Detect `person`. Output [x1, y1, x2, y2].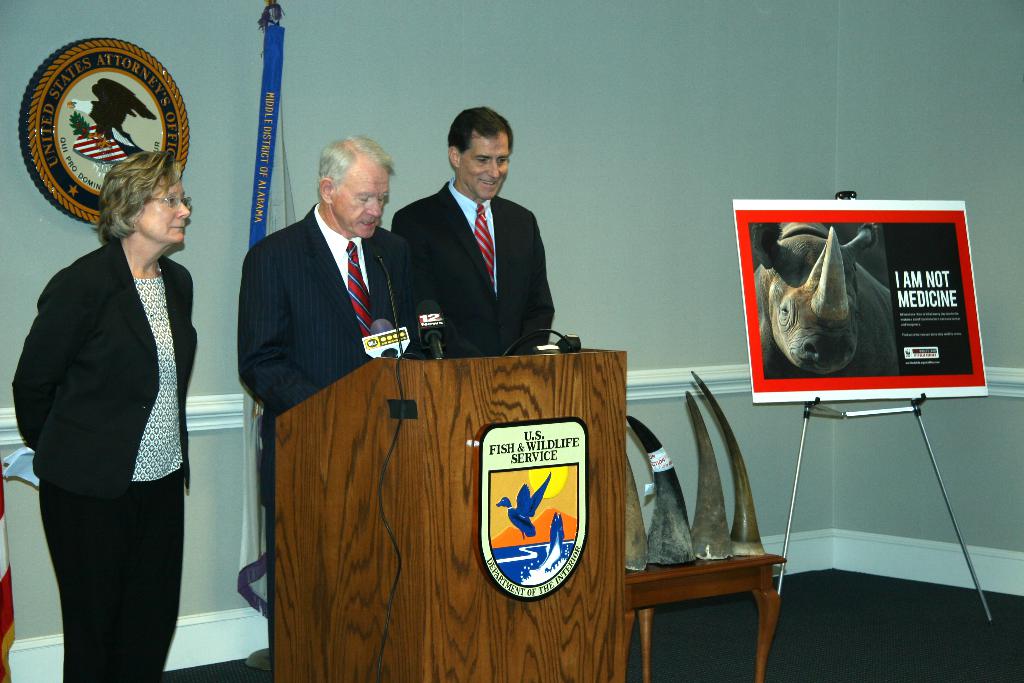
[12, 151, 200, 682].
